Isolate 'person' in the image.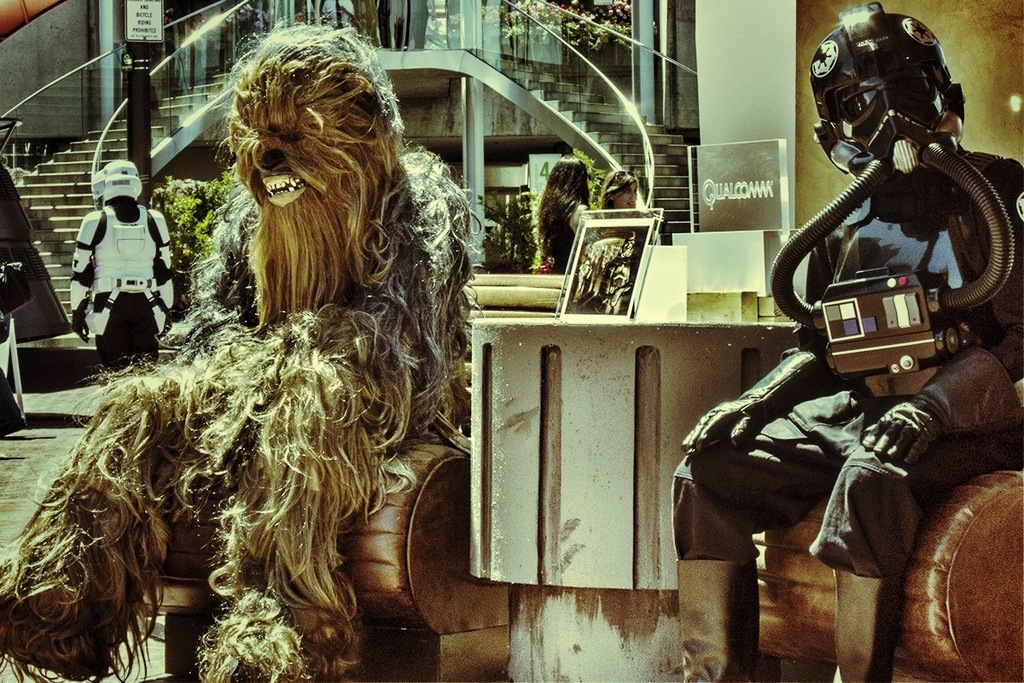
Isolated region: box(534, 158, 602, 272).
